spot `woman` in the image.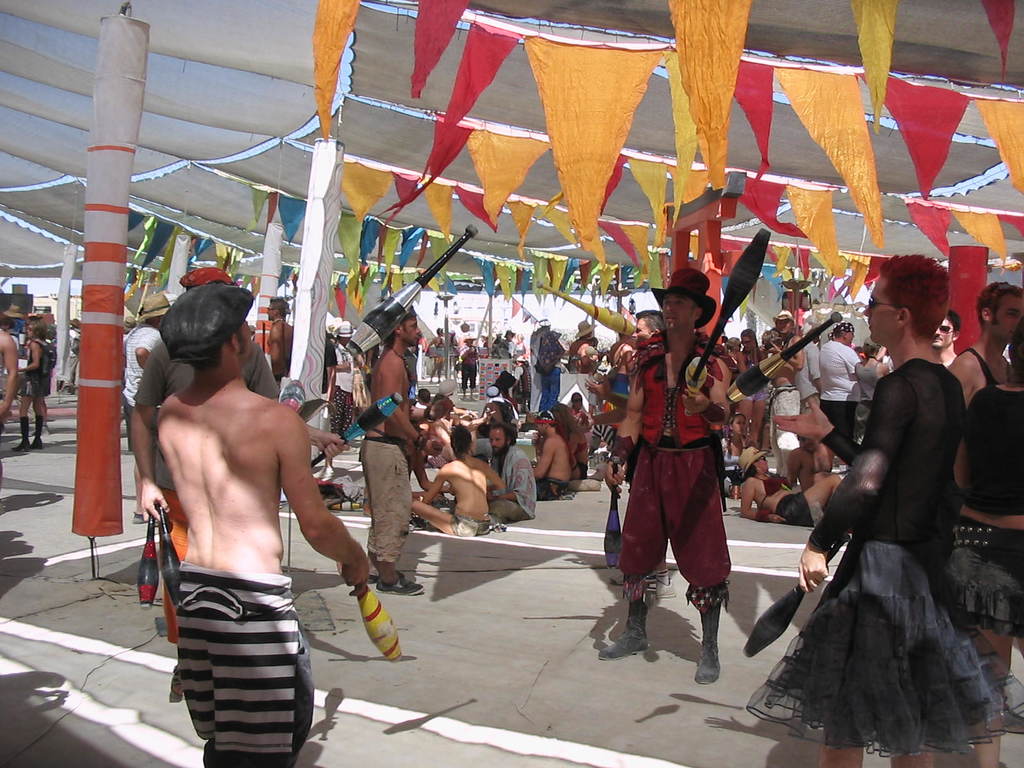
`woman` found at select_region(737, 327, 766, 444).
